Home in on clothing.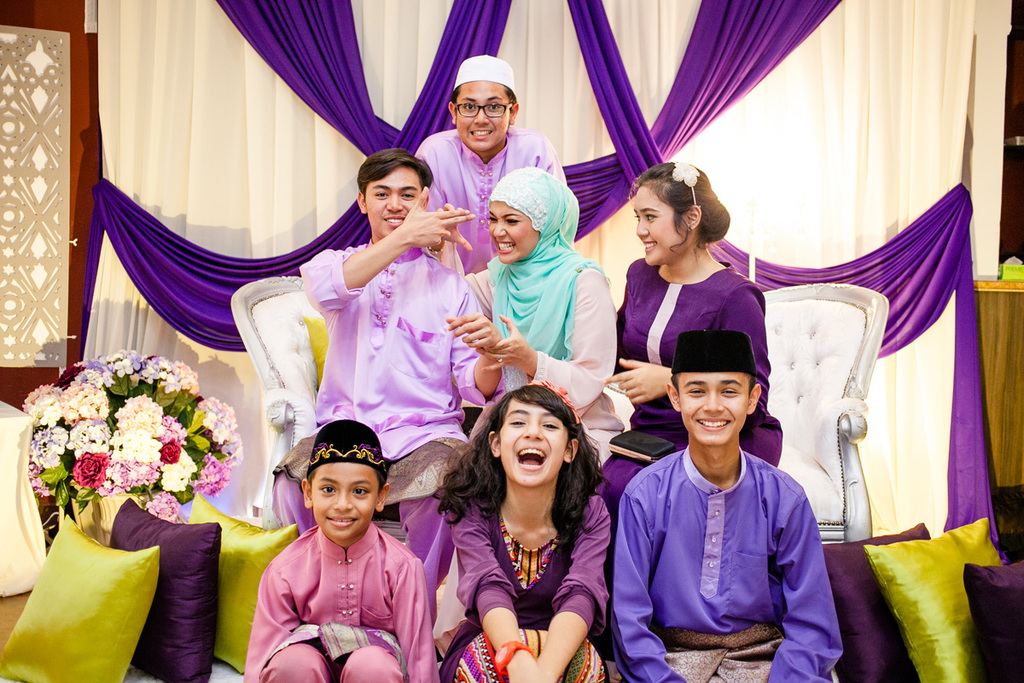
Homed in at bbox=(414, 135, 590, 265).
